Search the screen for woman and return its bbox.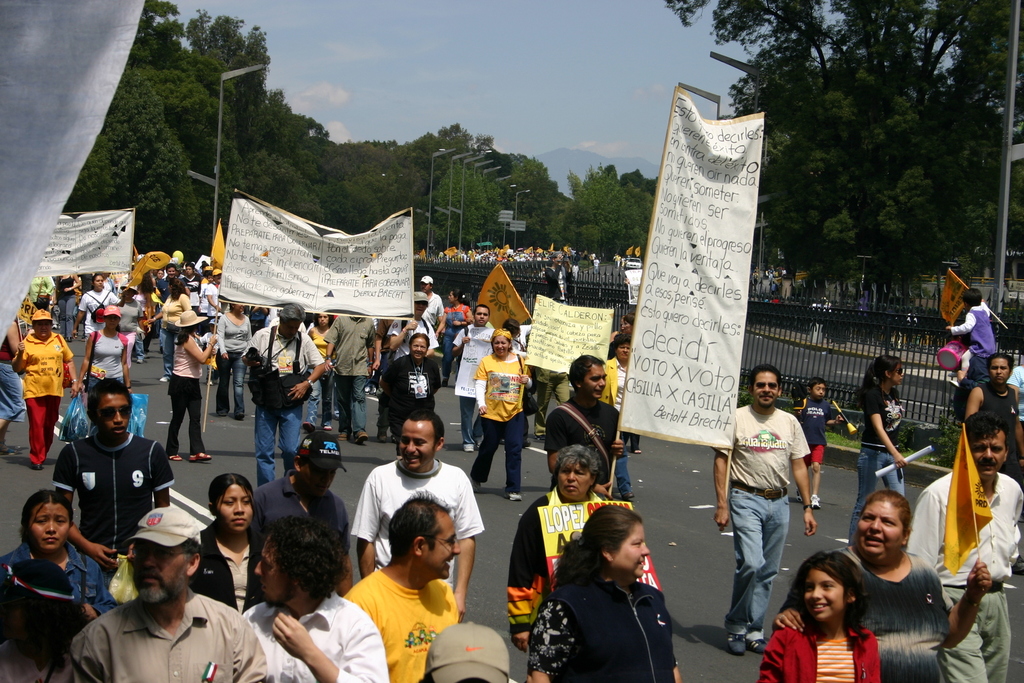
Found: crop(134, 275, 152, 352).
